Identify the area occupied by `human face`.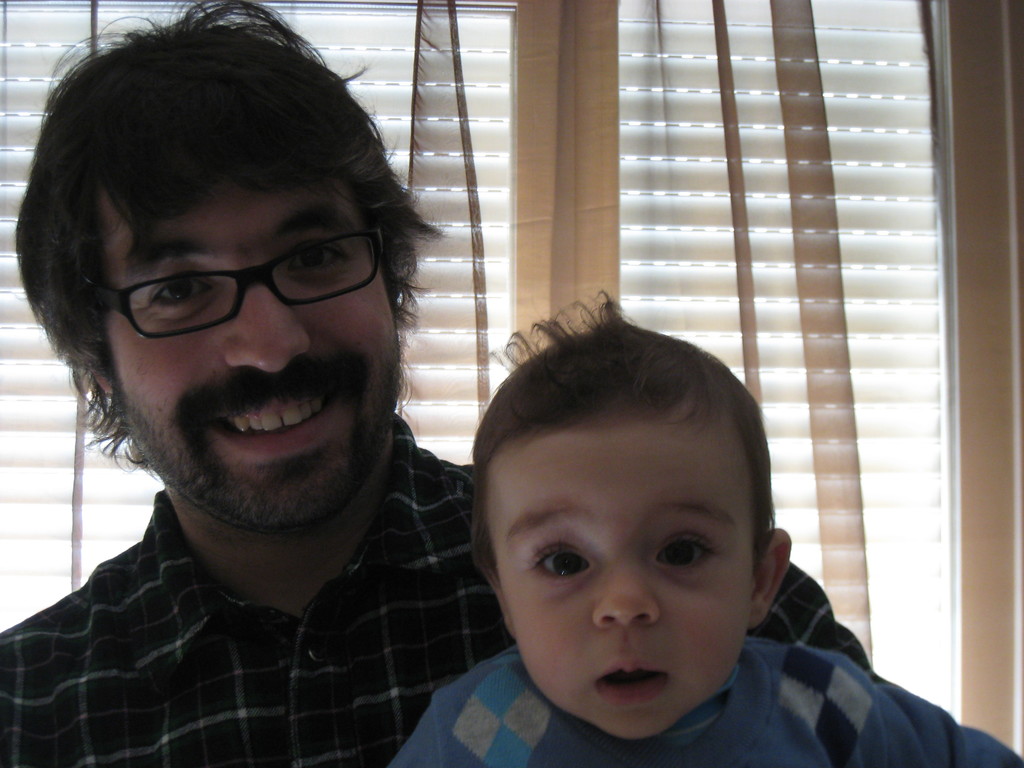
Area: x1=102 y1=184 x2=397 y2=520.
